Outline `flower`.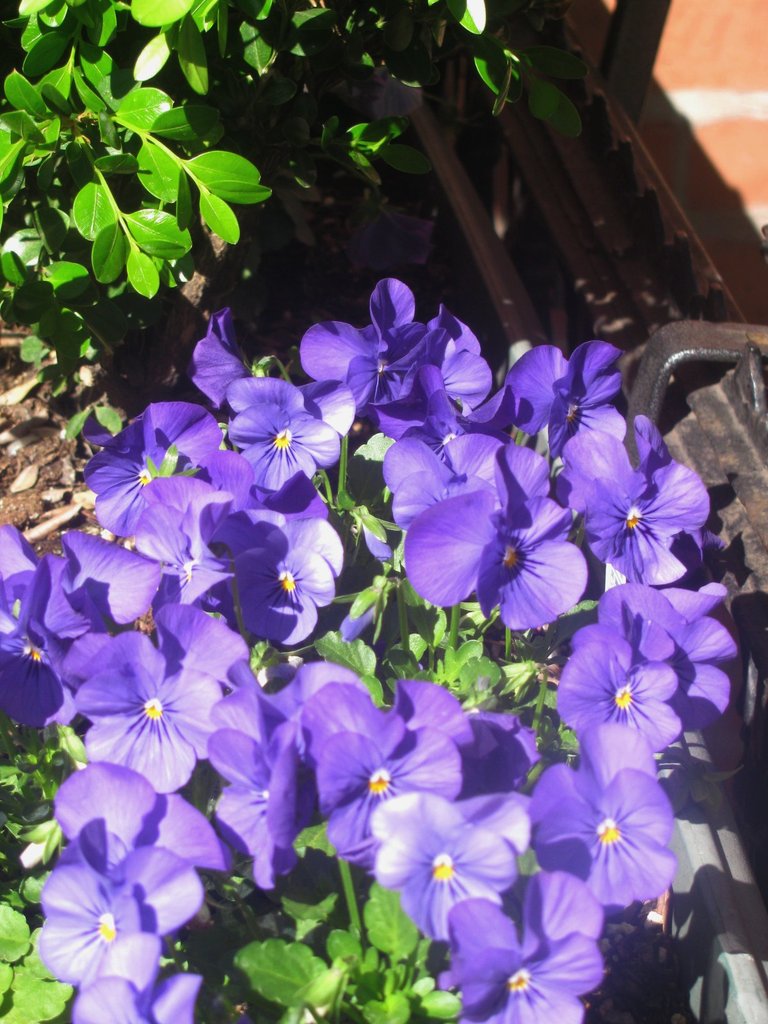
Outline: x1=238, y1=529, x2=339, y2=649.
